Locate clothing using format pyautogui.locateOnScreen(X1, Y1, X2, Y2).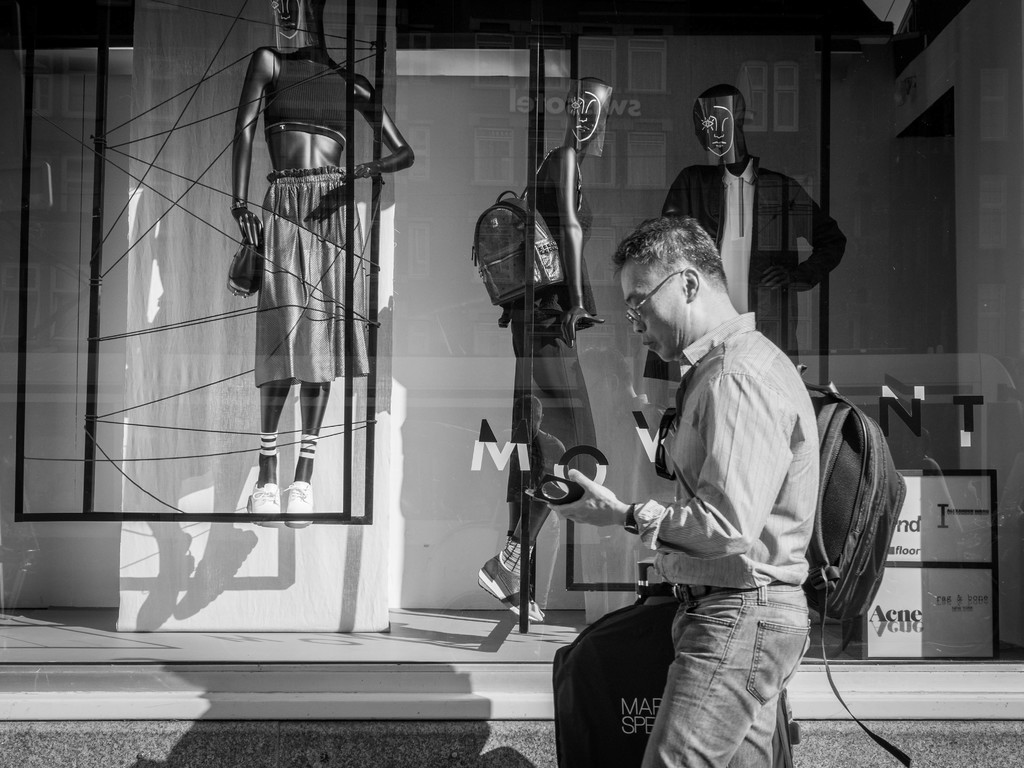
pyautogui.locateOnScreen(648, 163, 844, 375).
